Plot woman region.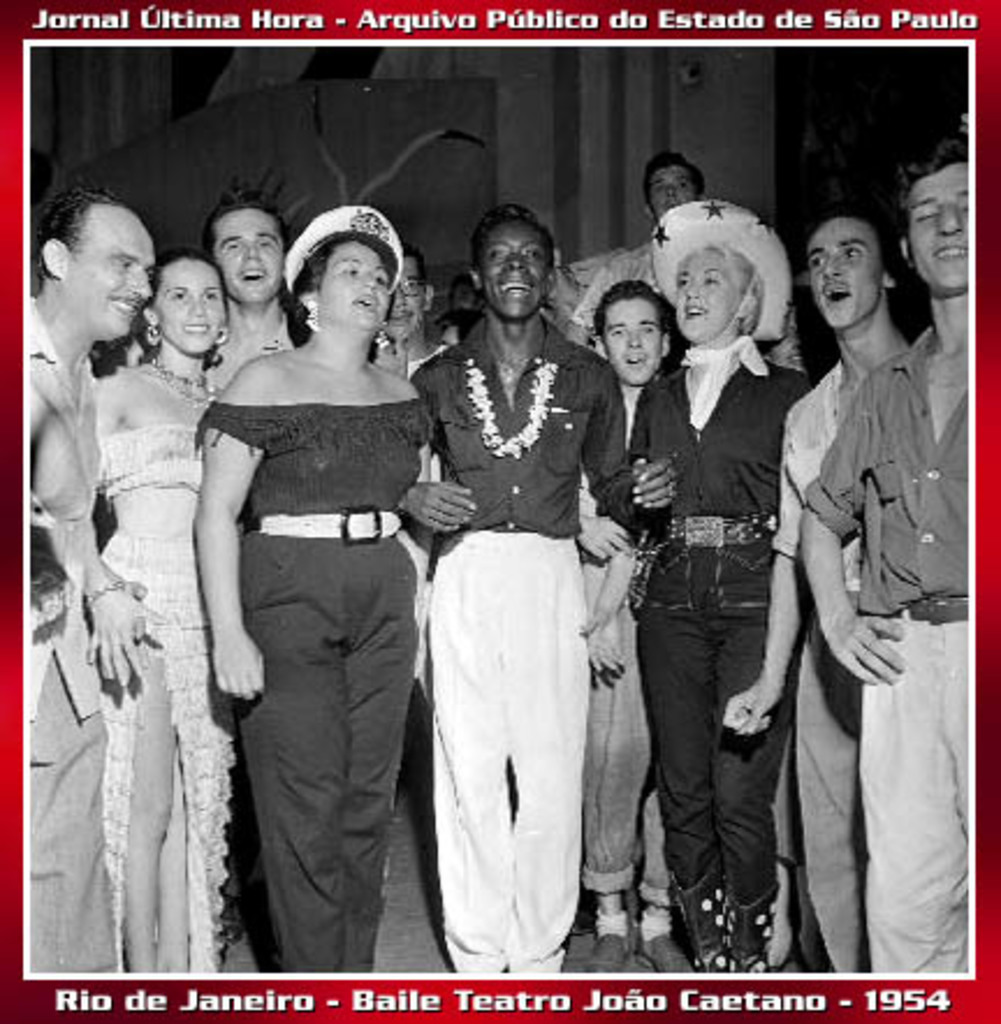
Plotted at {"x1": 190, "y1": 199, "x2": 440, "y2": 973}.
